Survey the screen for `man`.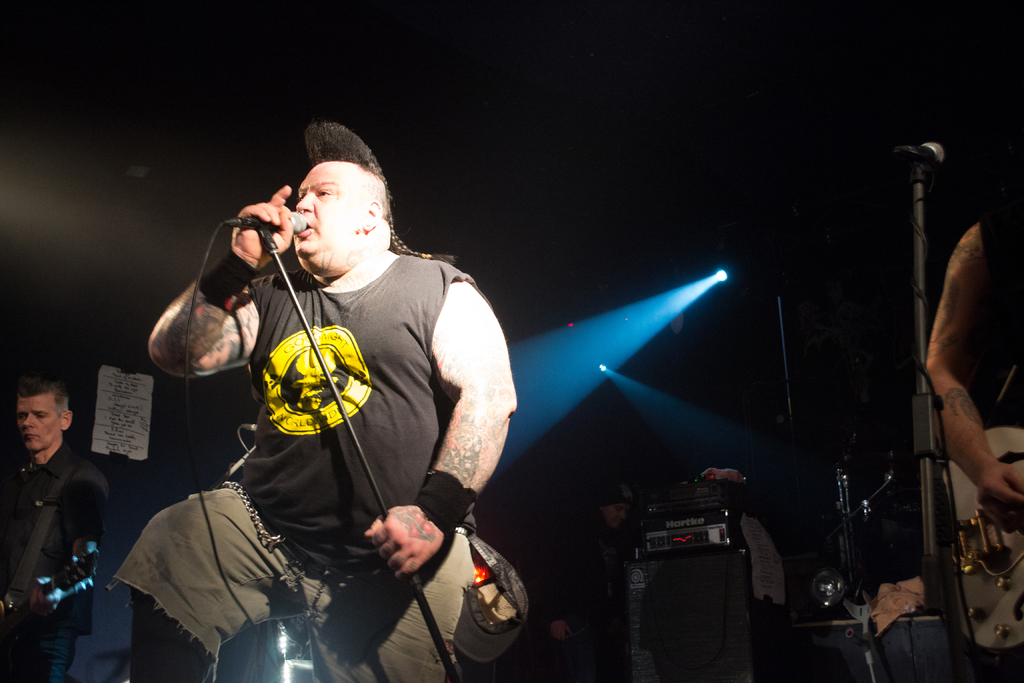
Survey found: bbox(144, 124, 534, 682).
